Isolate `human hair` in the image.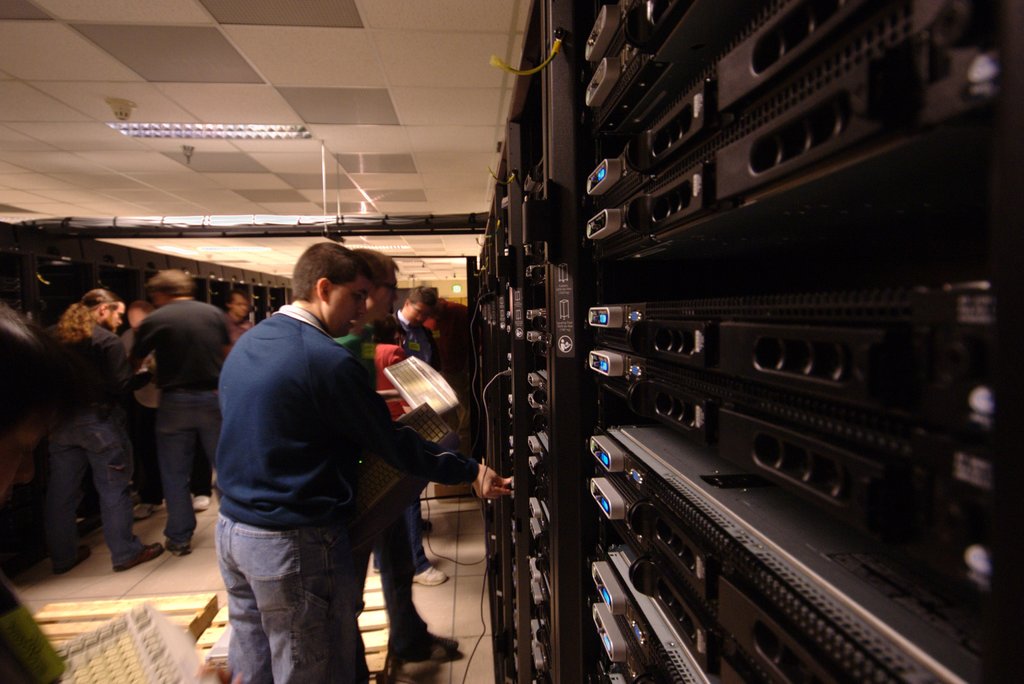
Isolated region: x1=289 y1=237 x2=371 y2=302.
